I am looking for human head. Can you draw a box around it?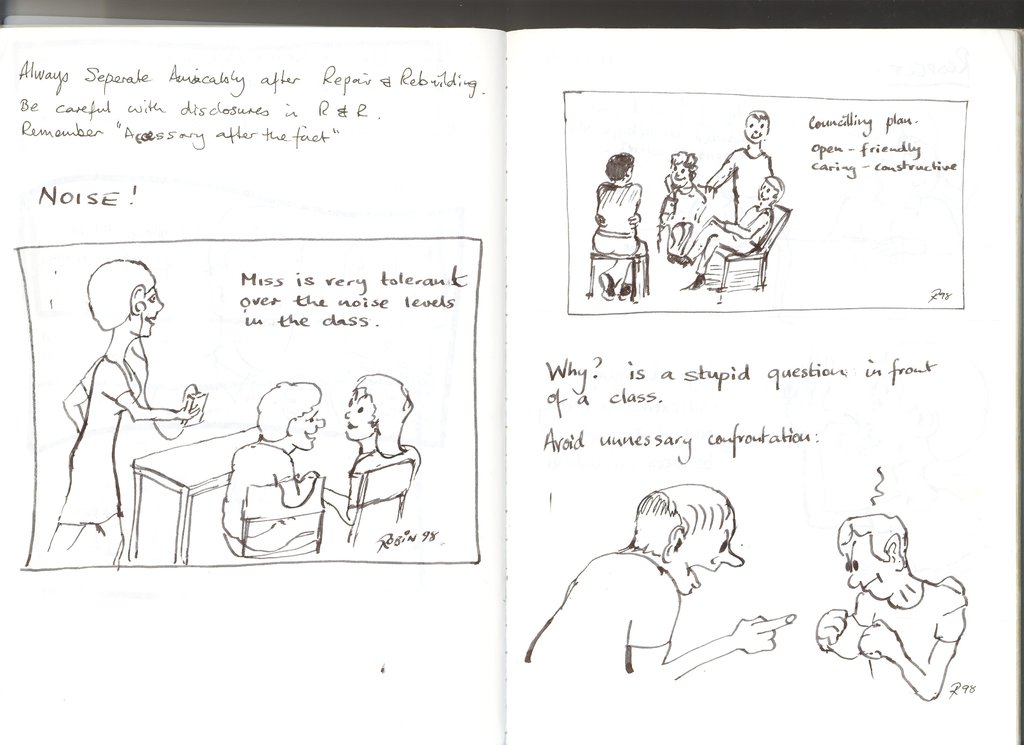
Sure, the bounding box is x1=627, y1=487, x2=762, y2=603.
